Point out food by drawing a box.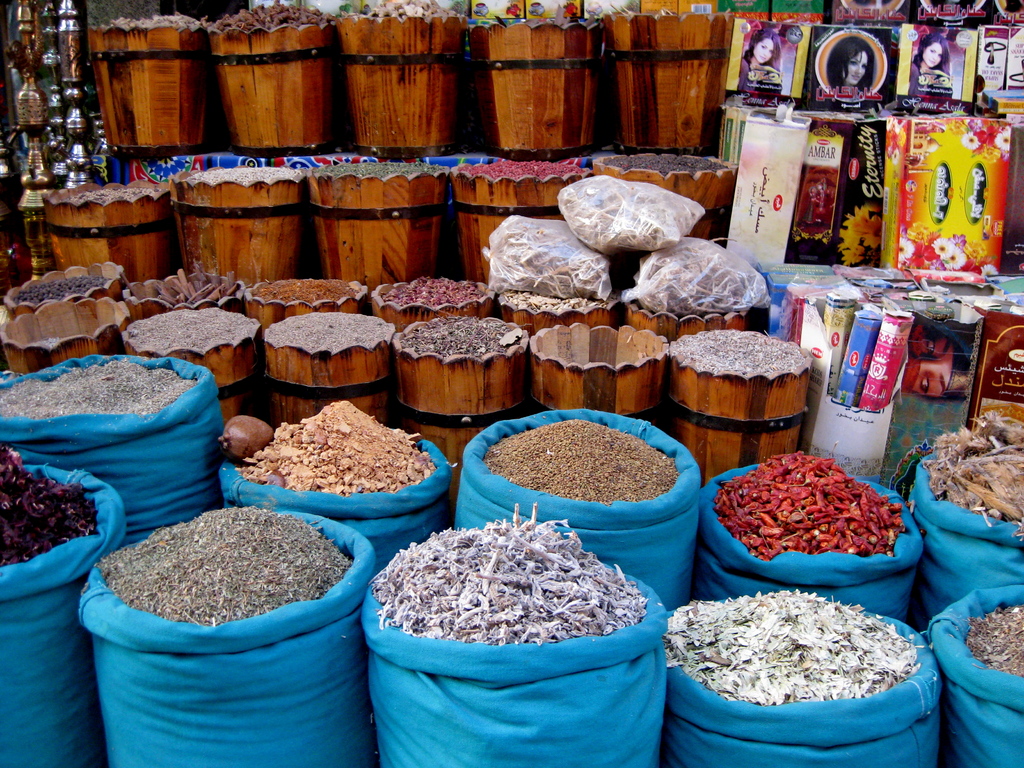
locate(603, 154, 730, 179).
